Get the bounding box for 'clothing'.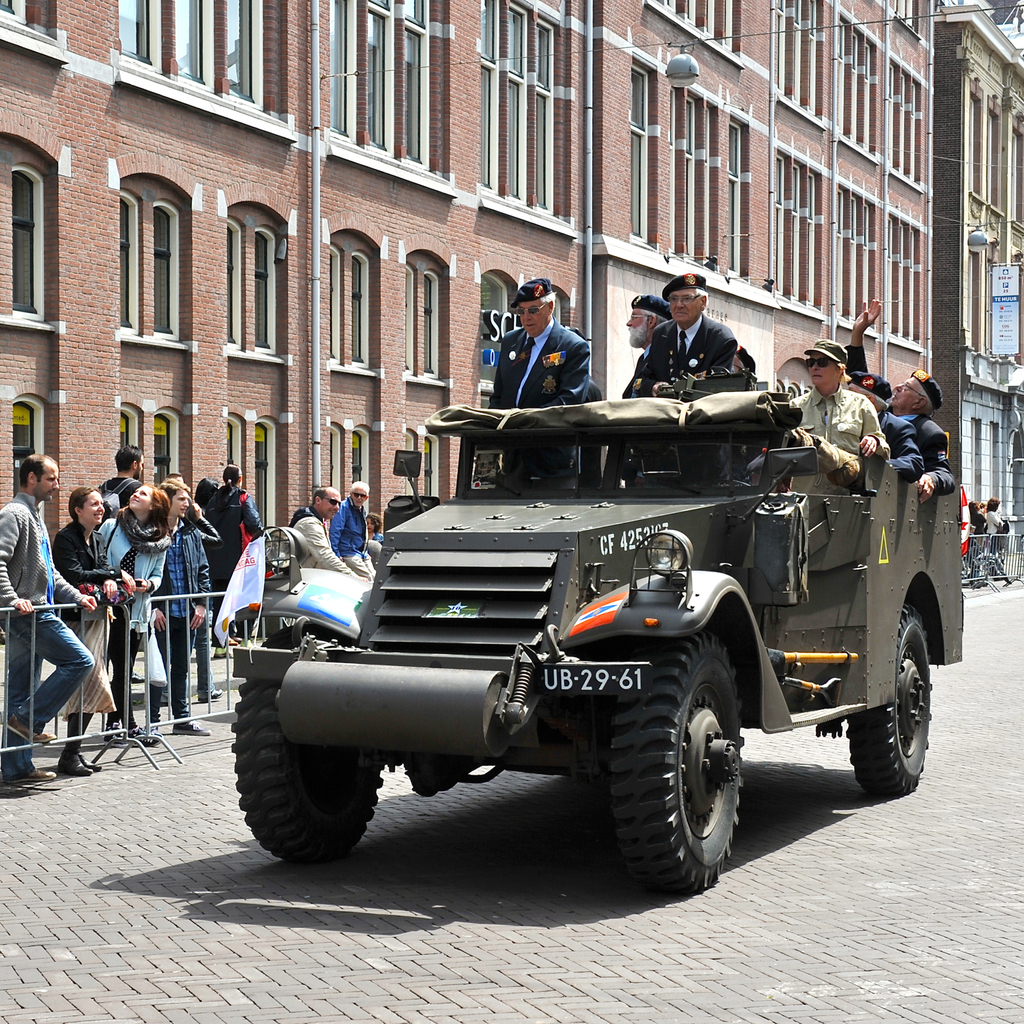
[0, 494, 95, 785].
